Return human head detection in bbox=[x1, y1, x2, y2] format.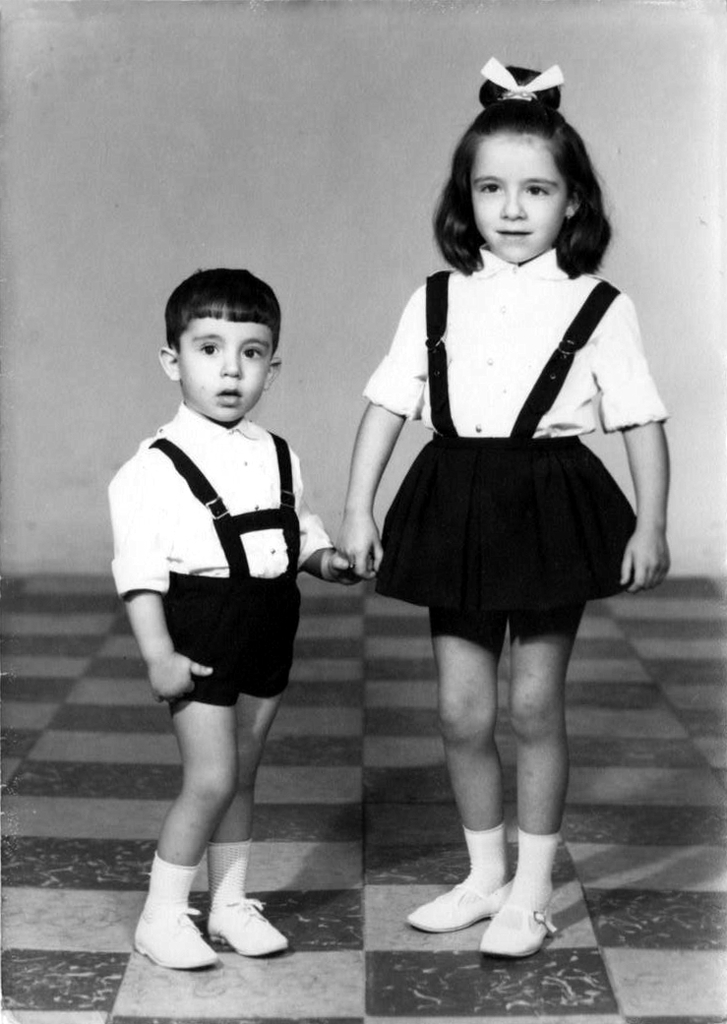
bbox=[441, 107, 595, 269].
